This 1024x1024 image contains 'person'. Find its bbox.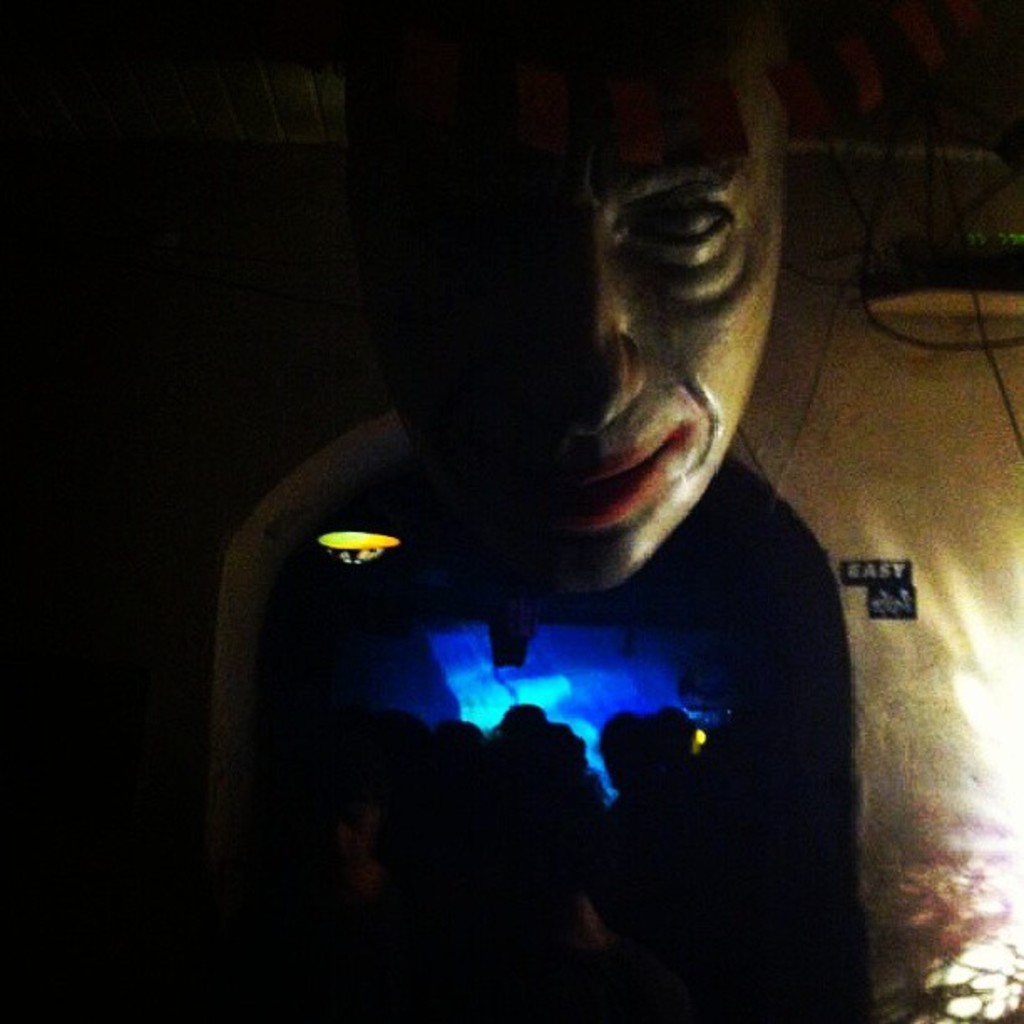
[206, 2, 1022, 1022].
